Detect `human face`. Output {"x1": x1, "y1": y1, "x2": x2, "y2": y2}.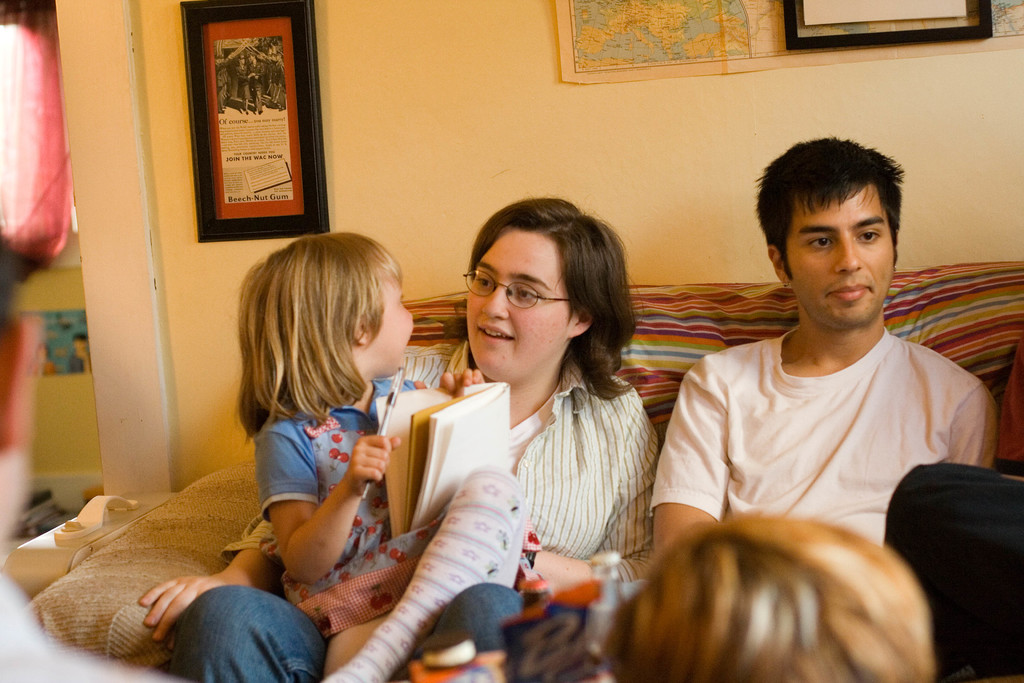
{"x1": 795, "y1": 184, "x2": 893, "y2": 327}.
